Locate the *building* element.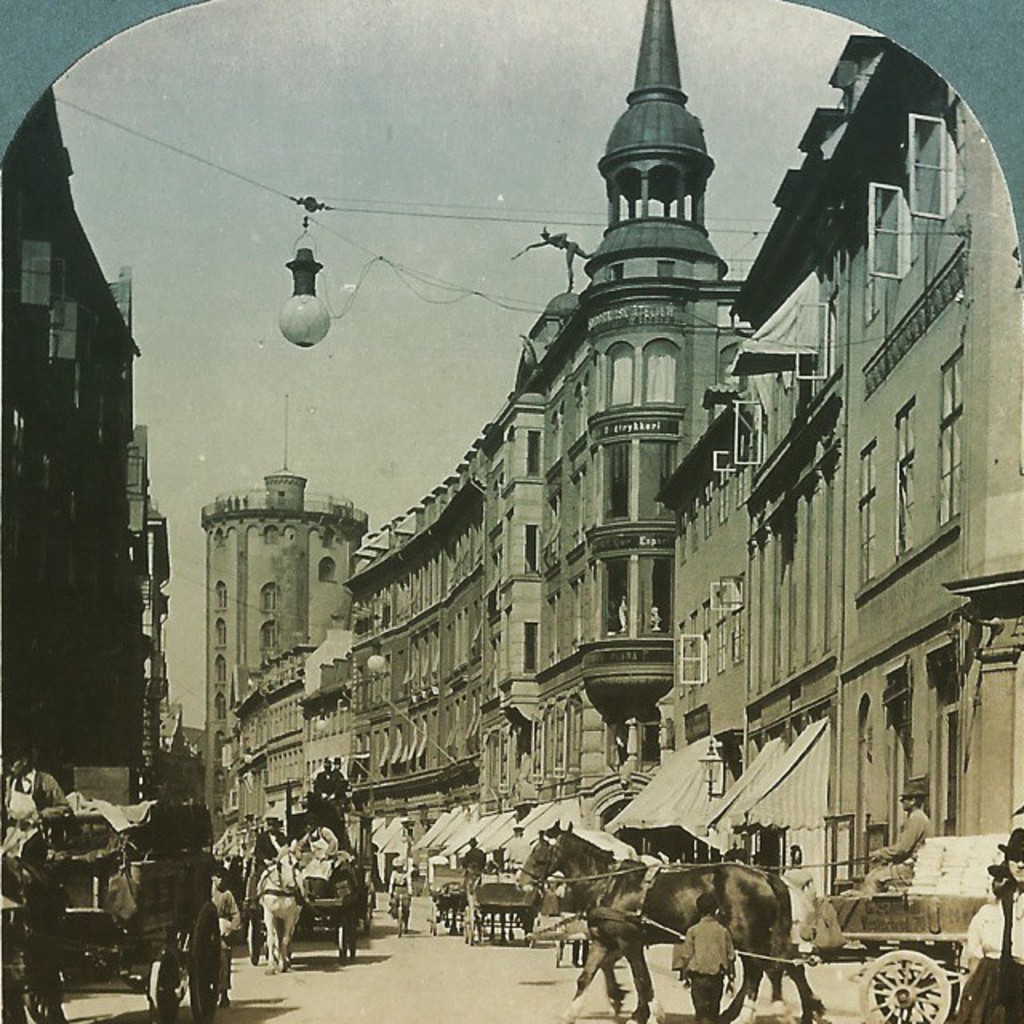
Element bbox: 0, 88, 186, 842.
